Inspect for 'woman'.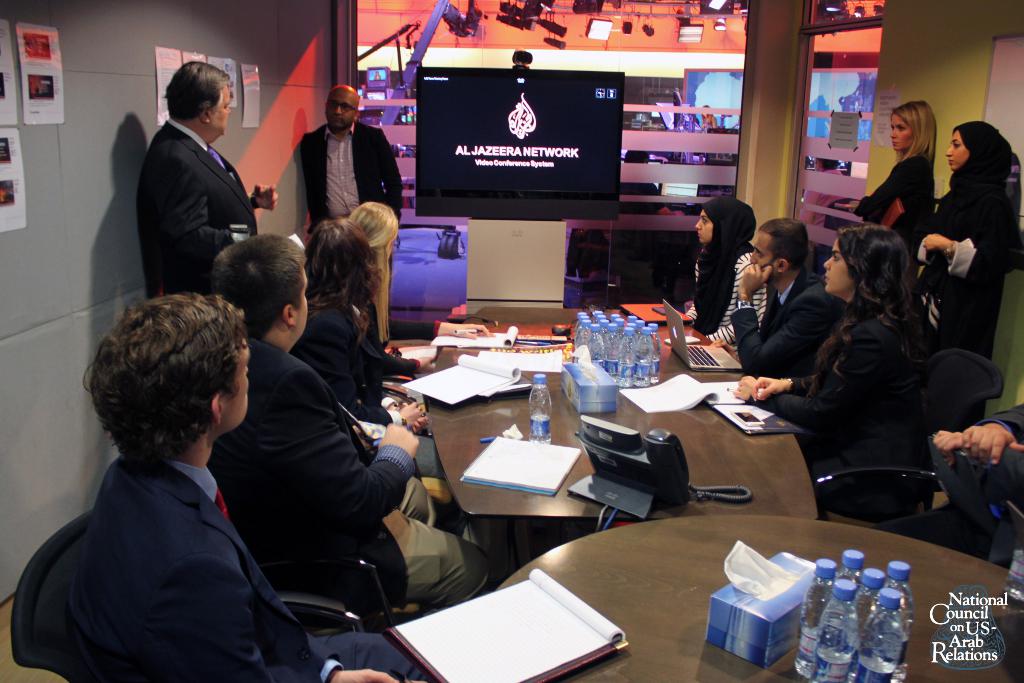
Inspection: [left=737, top=226, right=933, bottom=520].
